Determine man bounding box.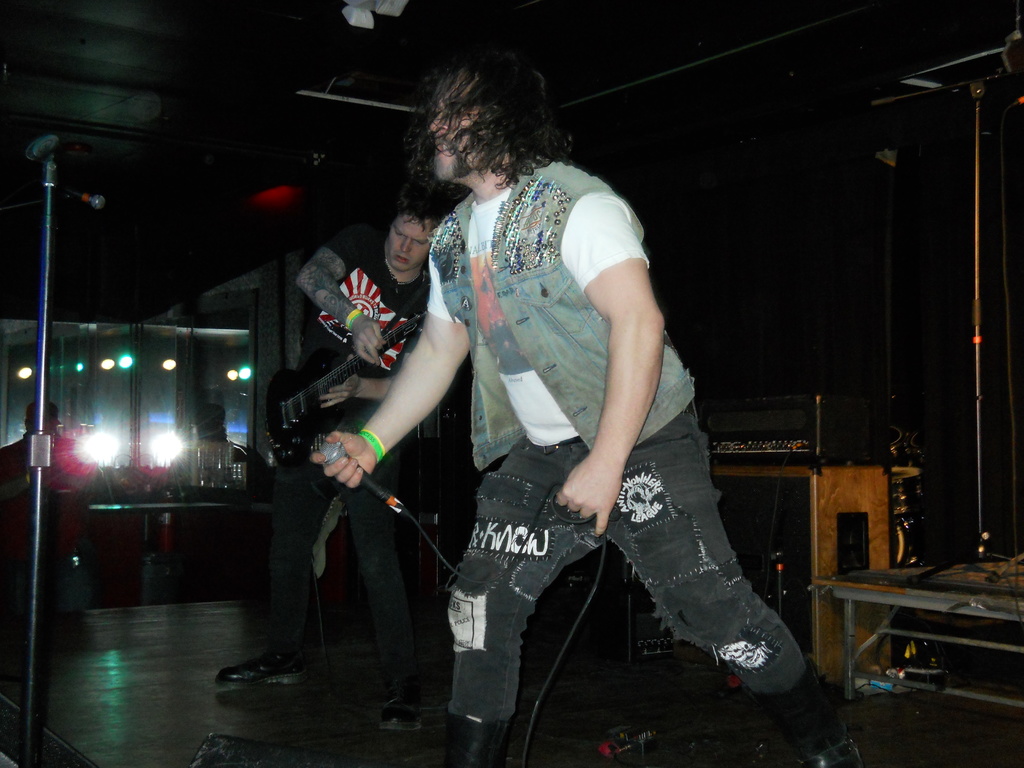
Determined: 198, 196, 479, 744.
